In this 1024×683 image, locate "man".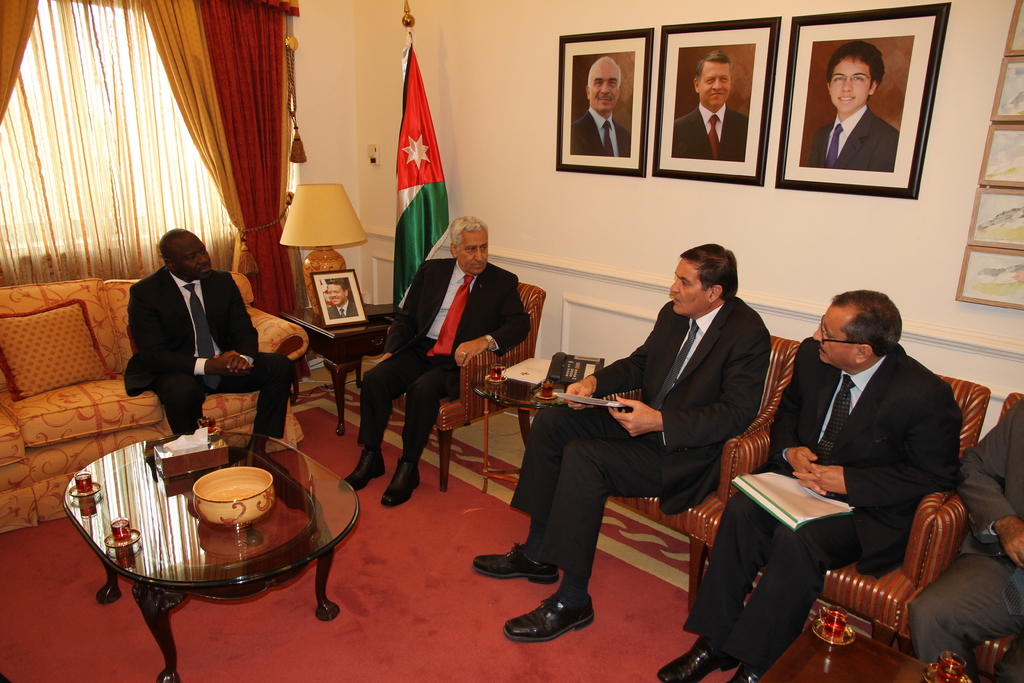
Bounding box: locate(506, 229, 787, 629).
